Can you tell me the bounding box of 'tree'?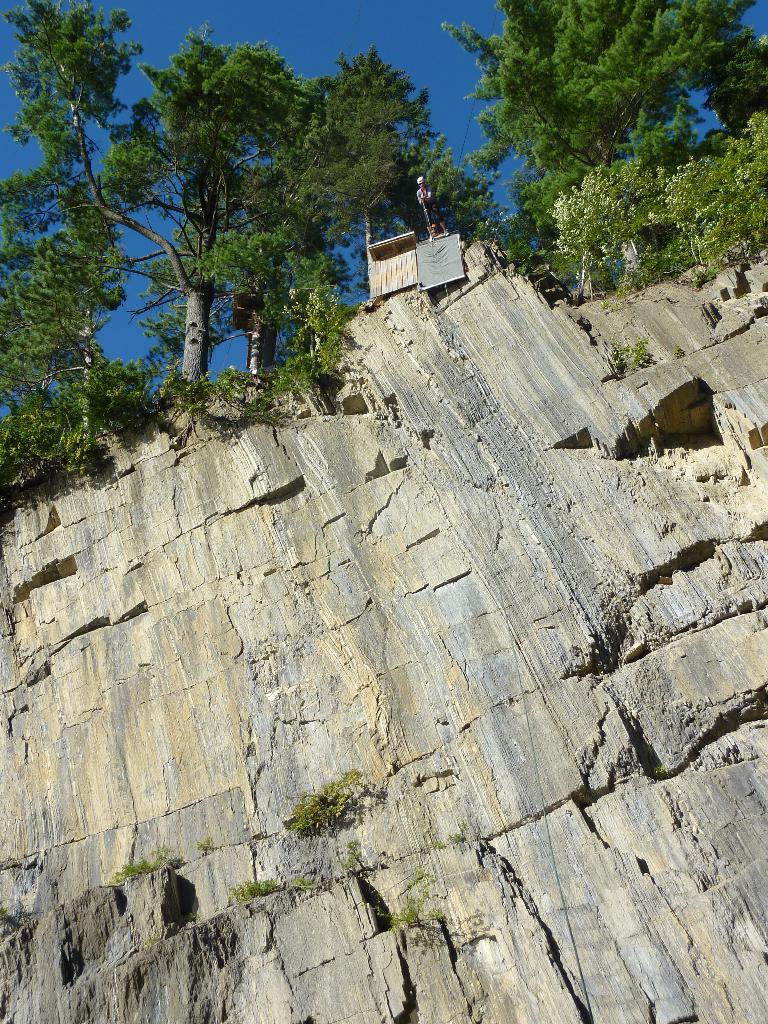
[left=0, top=0, right=187, bottom=520].
